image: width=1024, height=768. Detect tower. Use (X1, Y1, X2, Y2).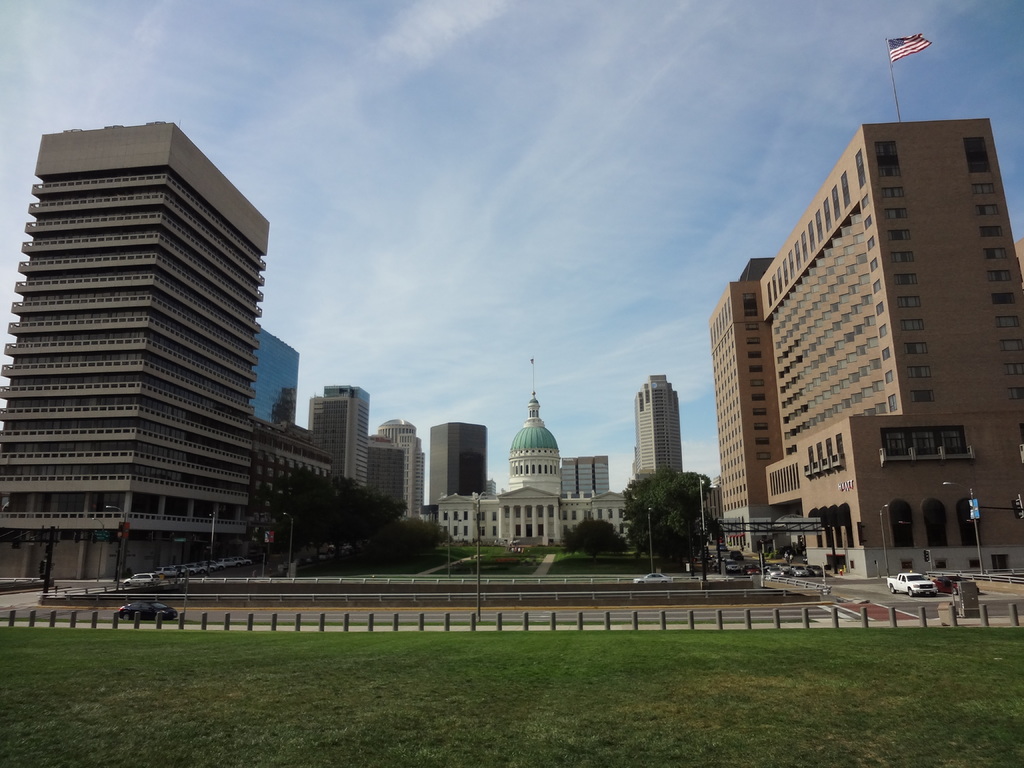
(326, 386, 370, 403).
